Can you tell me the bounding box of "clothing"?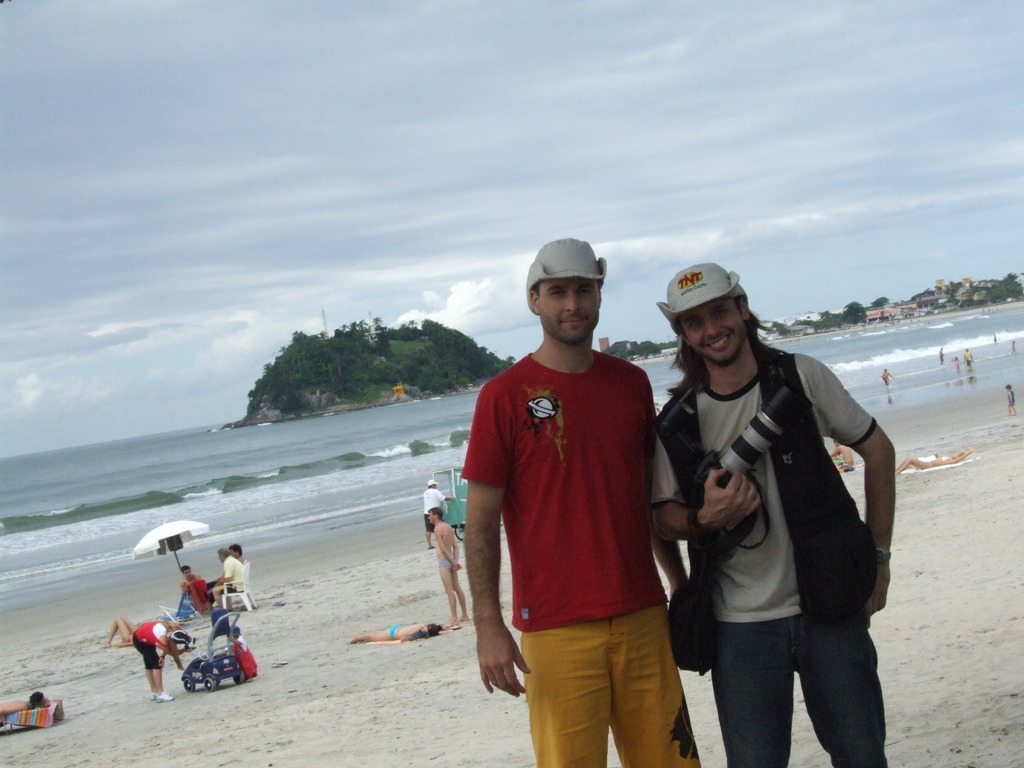
185, 576, 196, 586.
